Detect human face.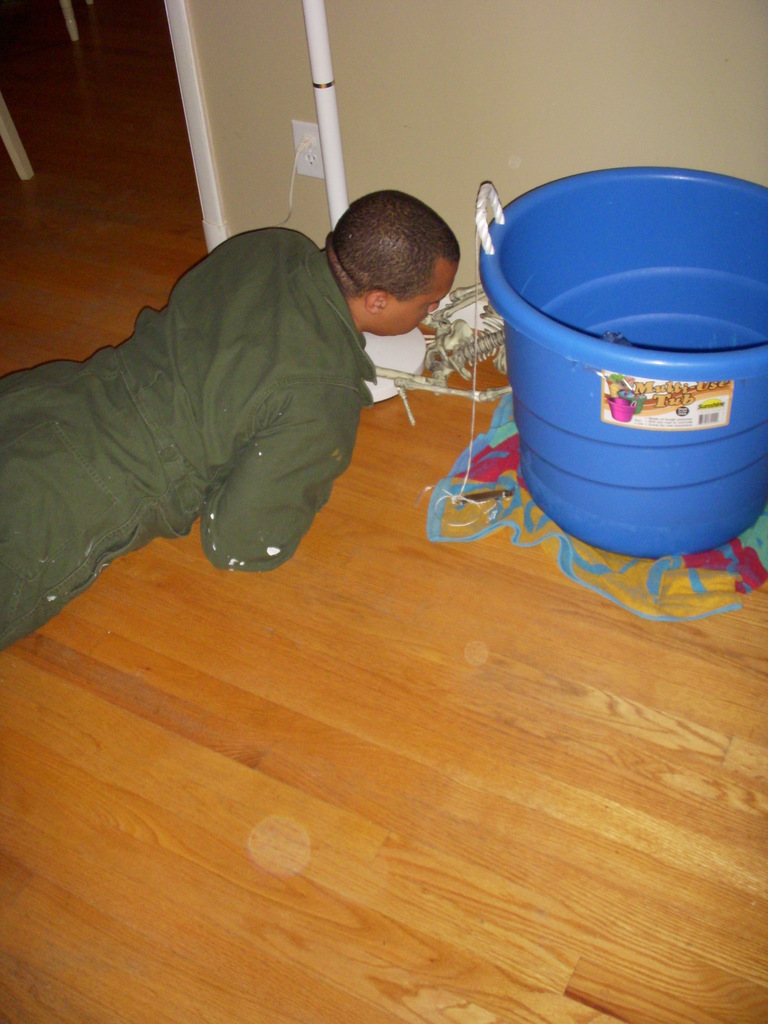
Detected at BBox(365, 261, 468, 335).
